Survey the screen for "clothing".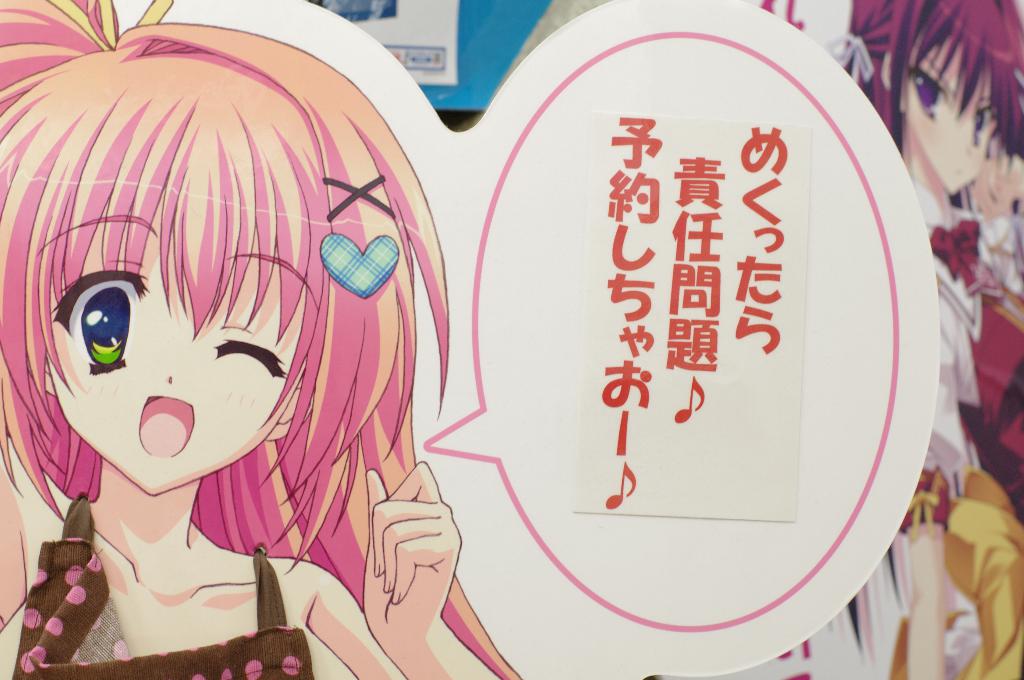
Survey found: [x1=918, y1=182, x2=991, y2=476].
